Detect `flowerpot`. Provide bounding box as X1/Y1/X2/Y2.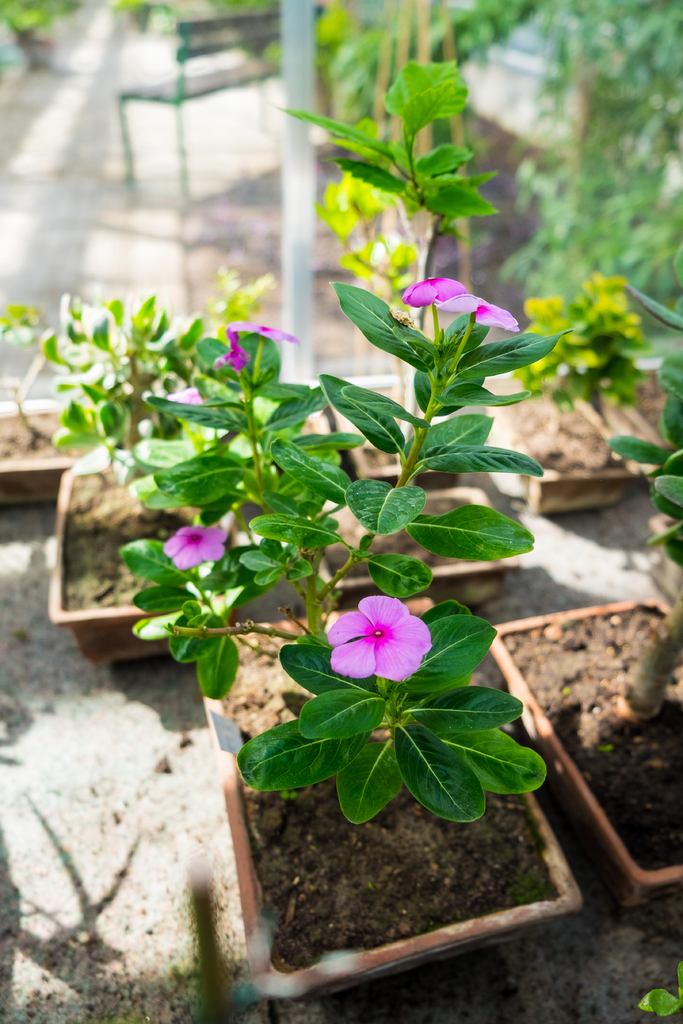
303/477/532/606.
